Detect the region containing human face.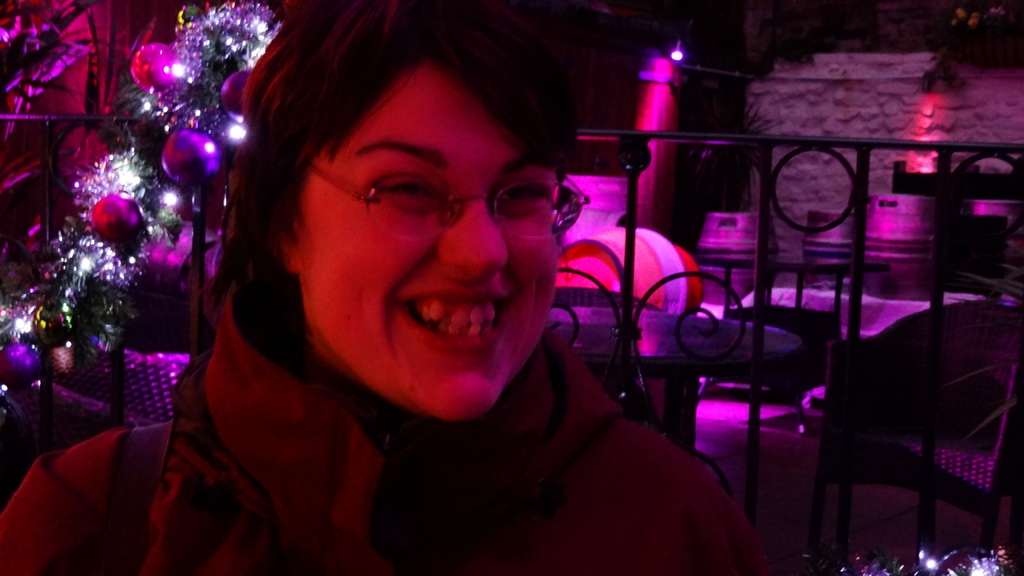
box=[301, 65, 562, 424].
